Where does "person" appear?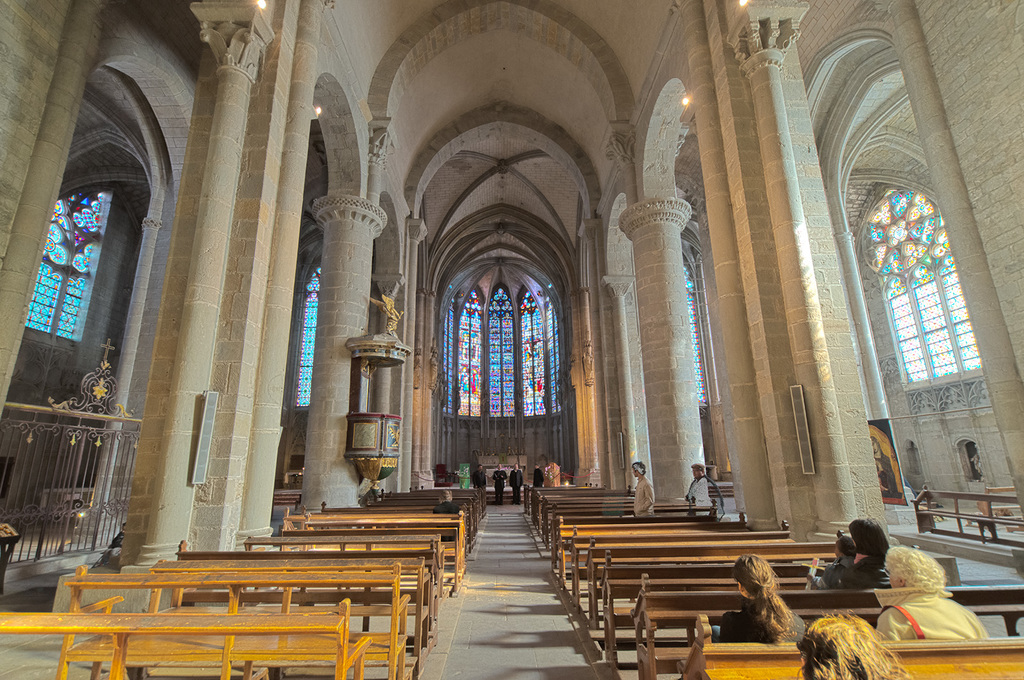
Appears at select_region(872, 438, 902, 499).
